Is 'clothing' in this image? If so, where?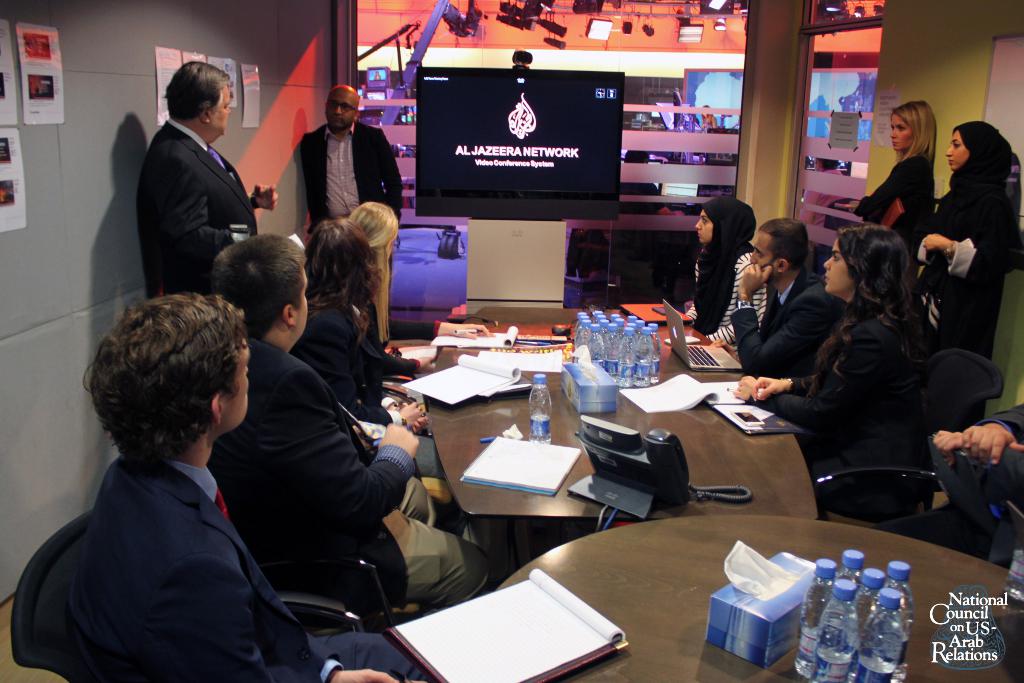
Yes, at crop(833, 148, 938, 265).
